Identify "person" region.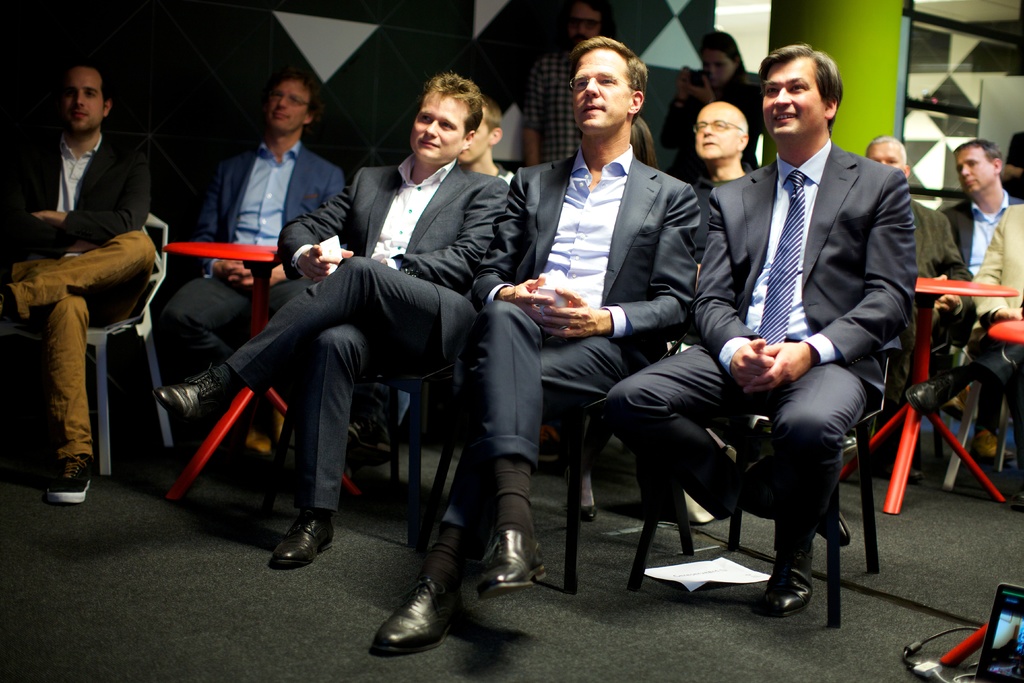
Region: detection(3, 59, 156, 507).
